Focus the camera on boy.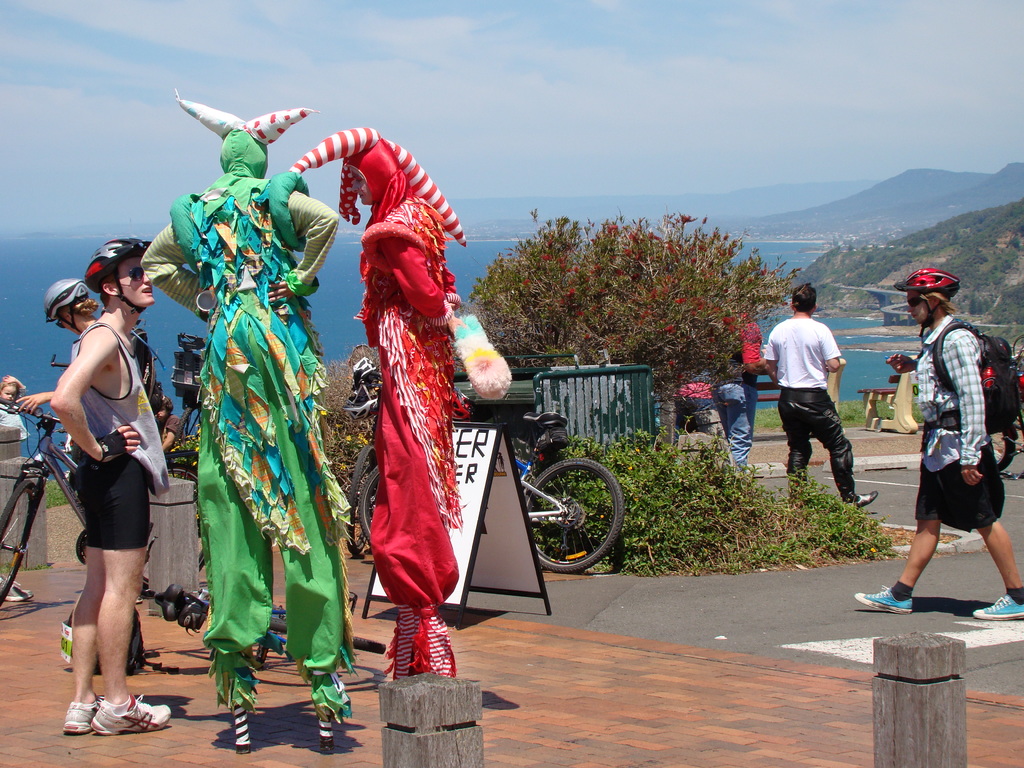
Focus region: bbox=(0, 375, 29, 446).
